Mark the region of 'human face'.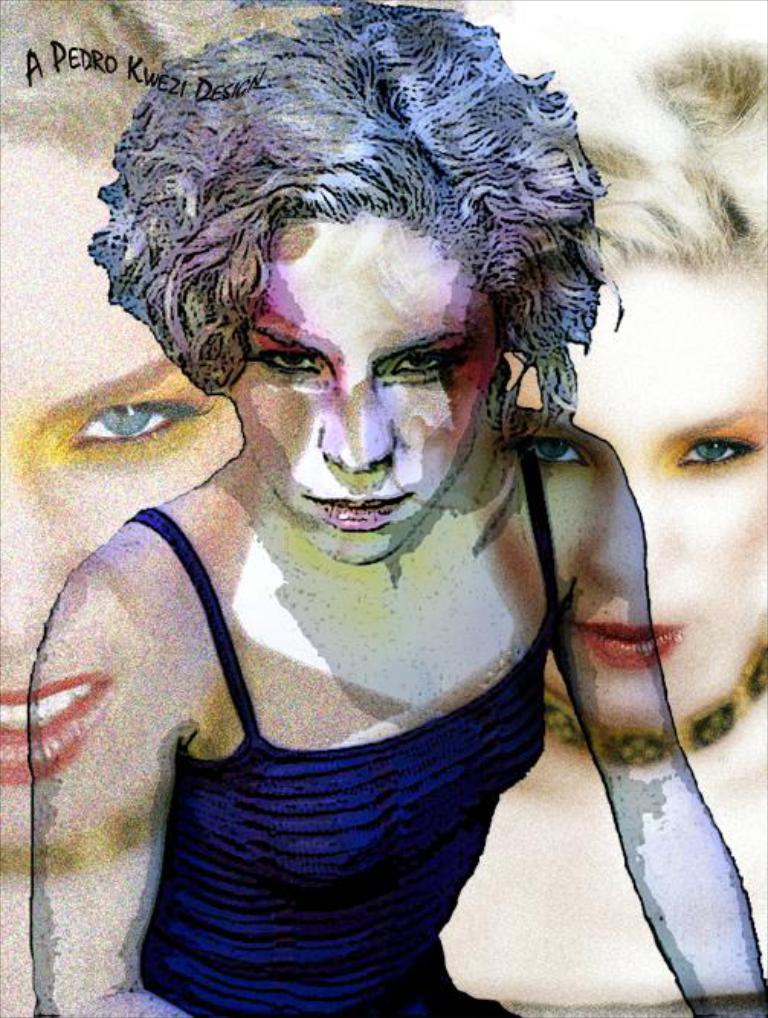
Region: {"x1": 224, "y1": 214, "x2": 505, "y2": 565}.
